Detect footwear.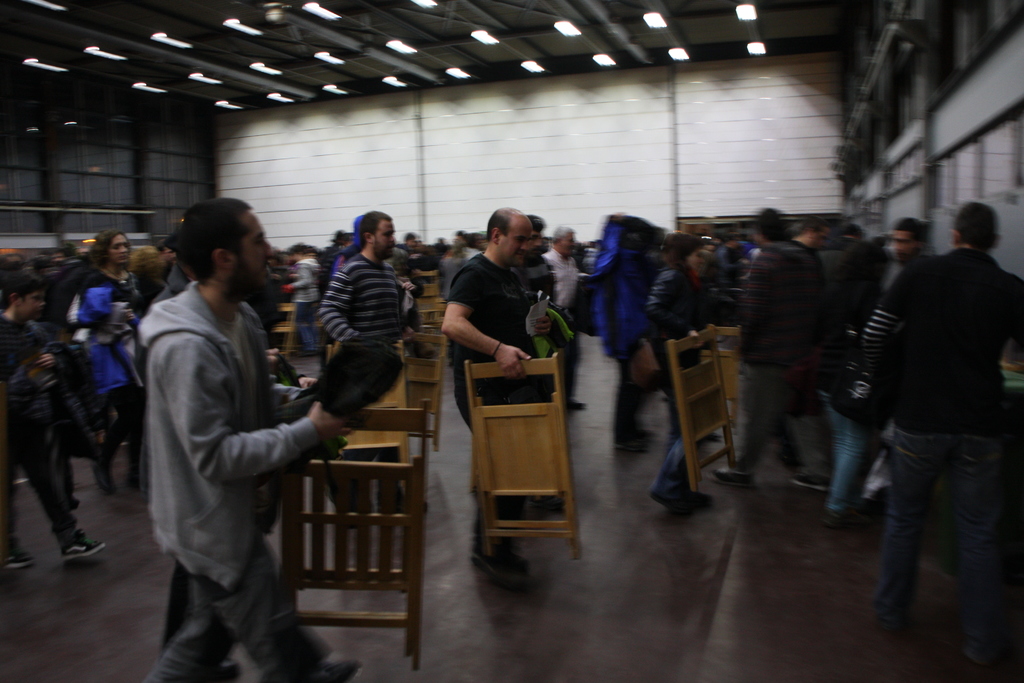
Detected at (x1=650, y1=483, x2=684, y2=512).
